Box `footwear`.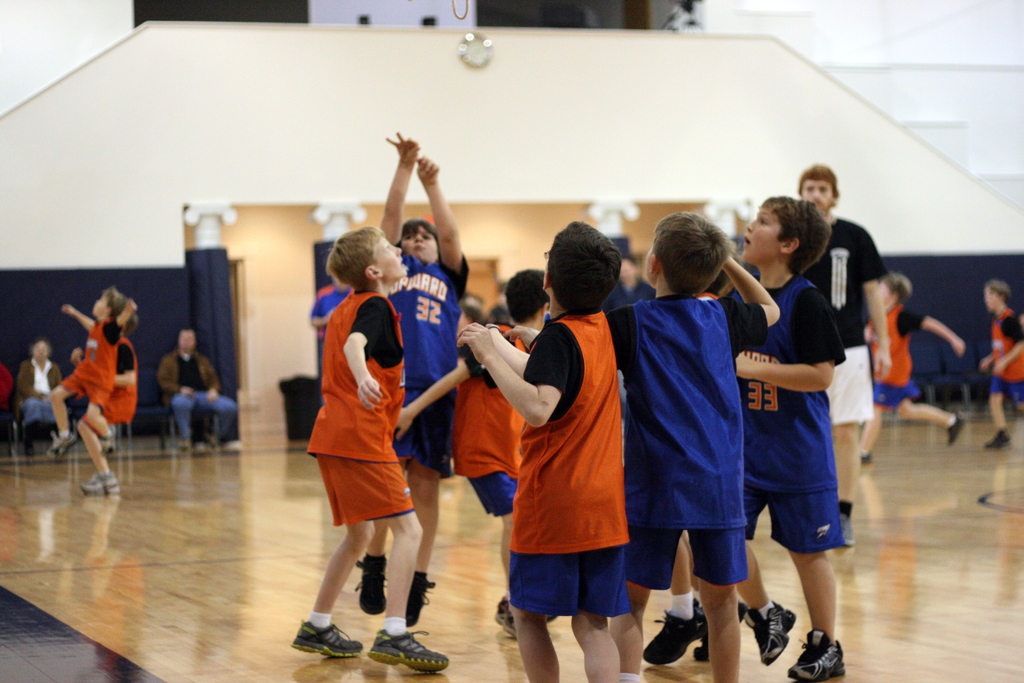
(95,439,113,457).
